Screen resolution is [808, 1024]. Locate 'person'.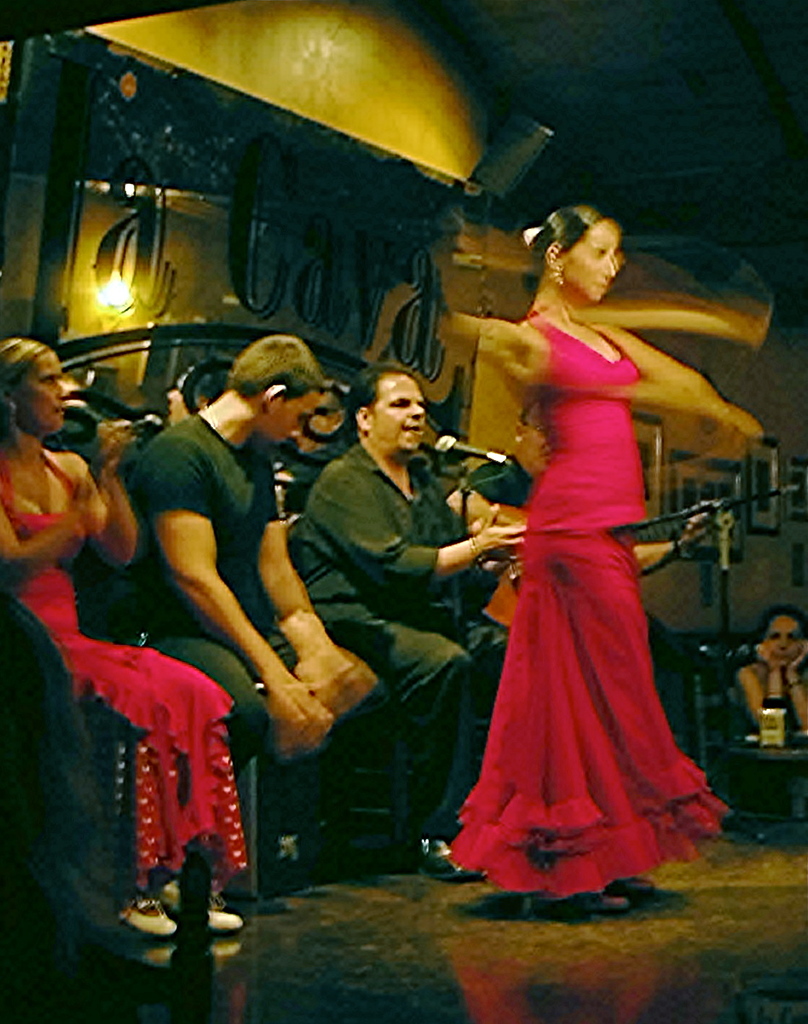
<bbox>450, 186, 717, 940</bbox>.
